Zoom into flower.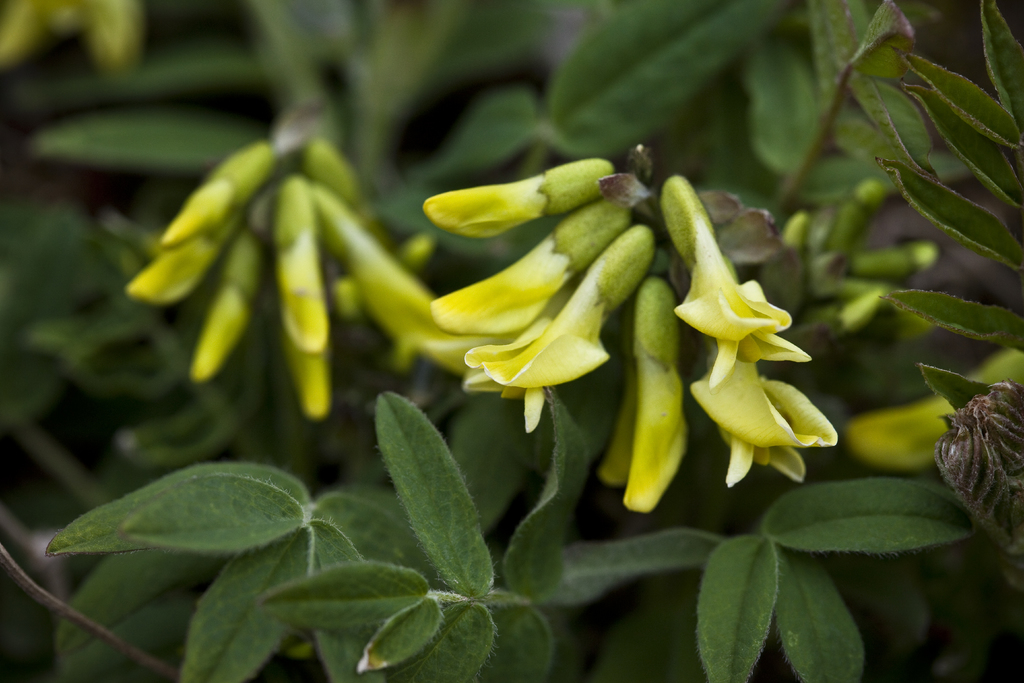
Zoom target: {"x1": 285, "y1": 340, "x2": 326, "y2": 427}.
